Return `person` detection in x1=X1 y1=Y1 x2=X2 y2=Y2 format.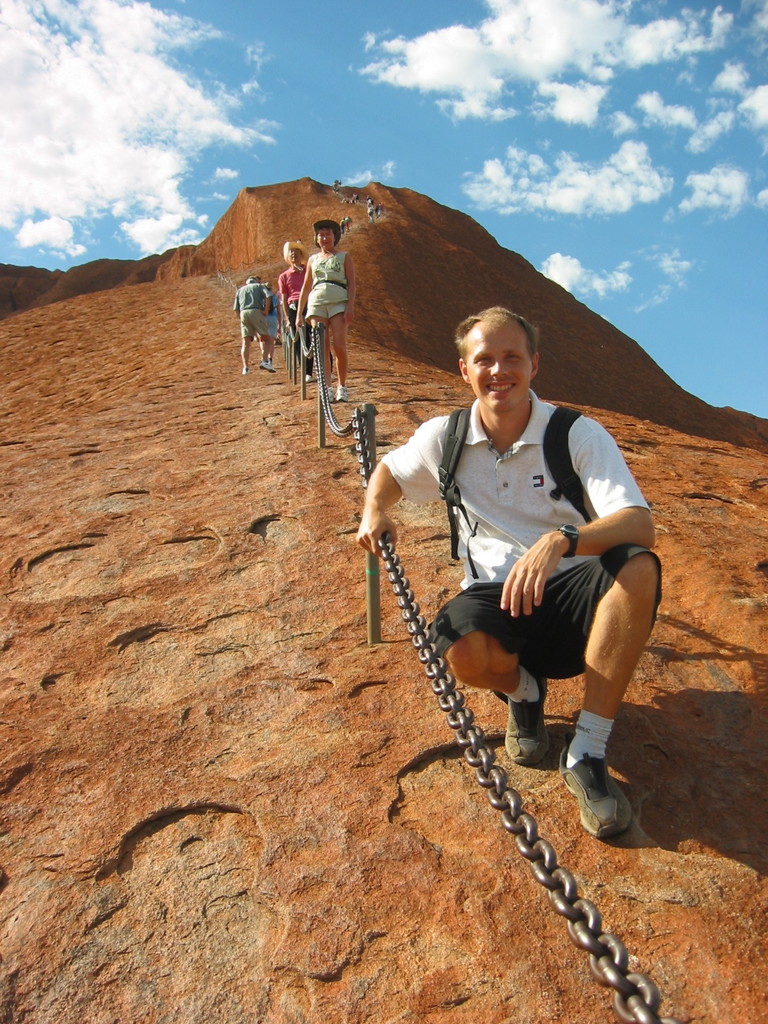
x1=268 y1=283 x2=285 y2=328.
